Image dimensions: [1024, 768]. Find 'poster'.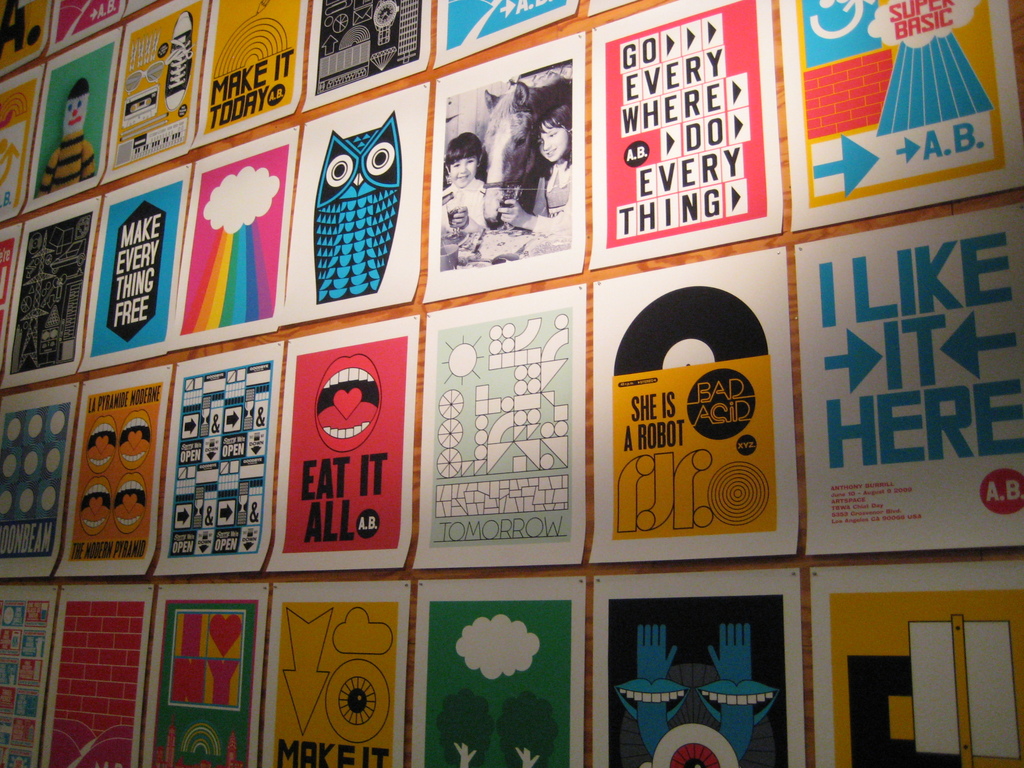
{"left": 44, "top": 584, "right": 158, "bottom": 767}.
